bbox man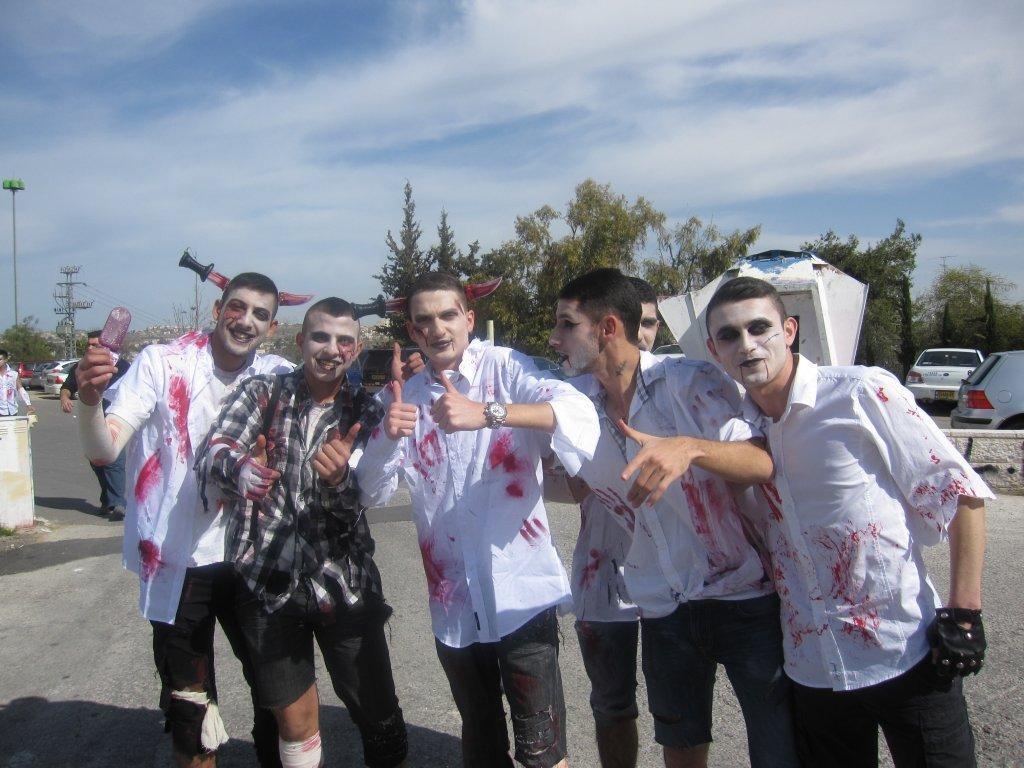
bbox=[710, 292, 982, 761]
